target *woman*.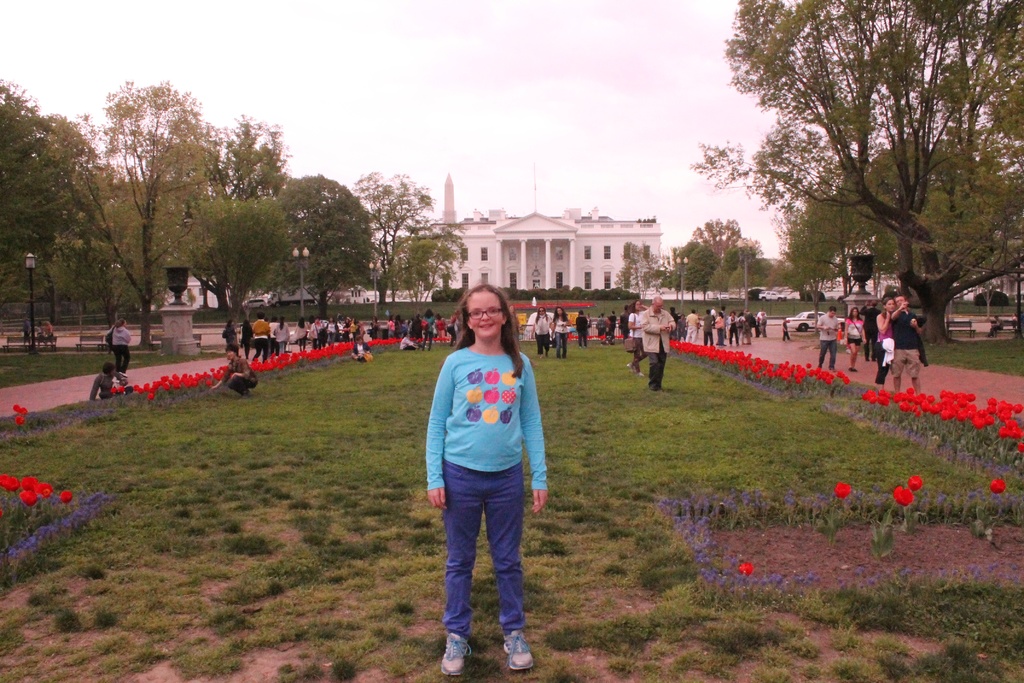
Target region: (728,309,741,345).
